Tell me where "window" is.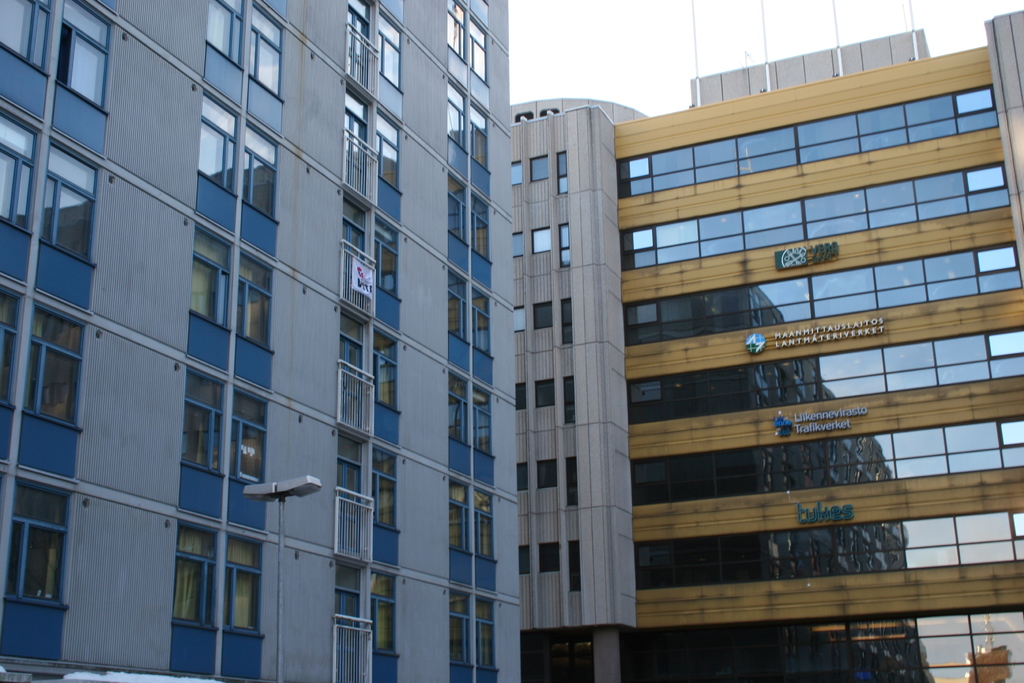
"window" is at Rect(0, 483, 73, 607).
